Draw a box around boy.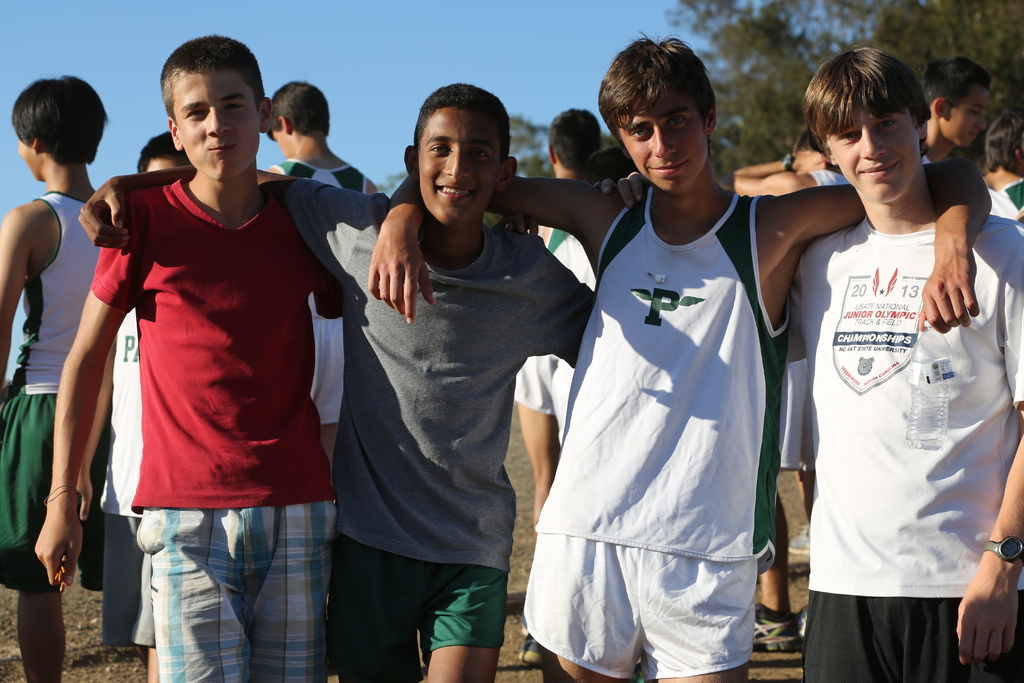
30:31:545:682.
